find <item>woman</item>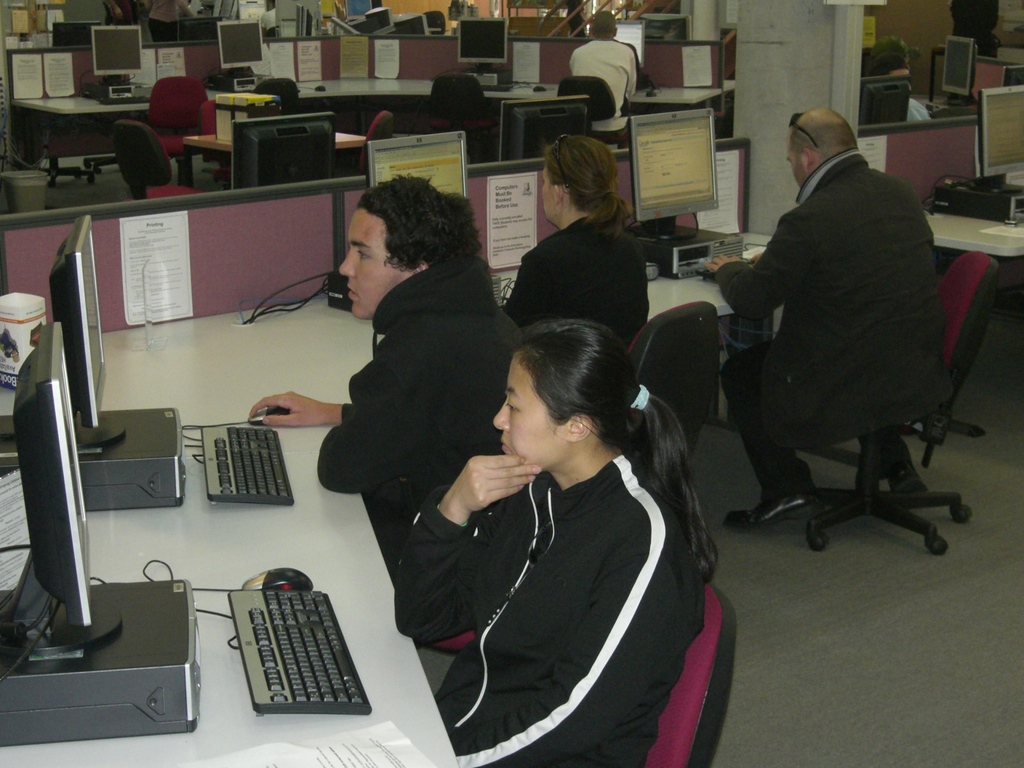
rect(495, 130, 648, 355)
